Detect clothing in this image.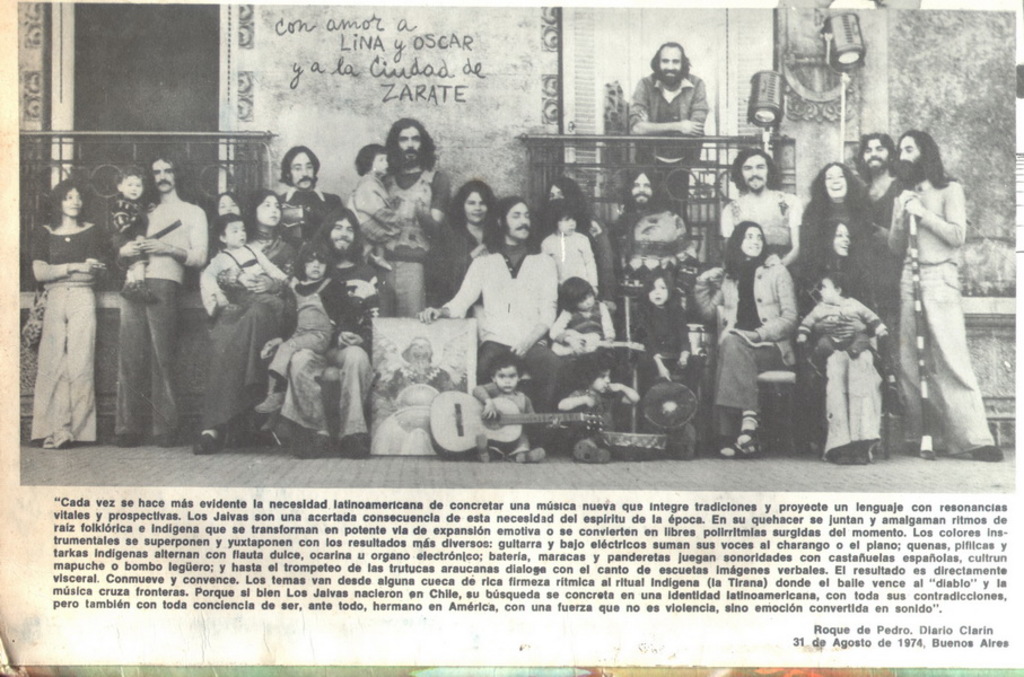
Detection: Rect(200, 243, 286, 319).
